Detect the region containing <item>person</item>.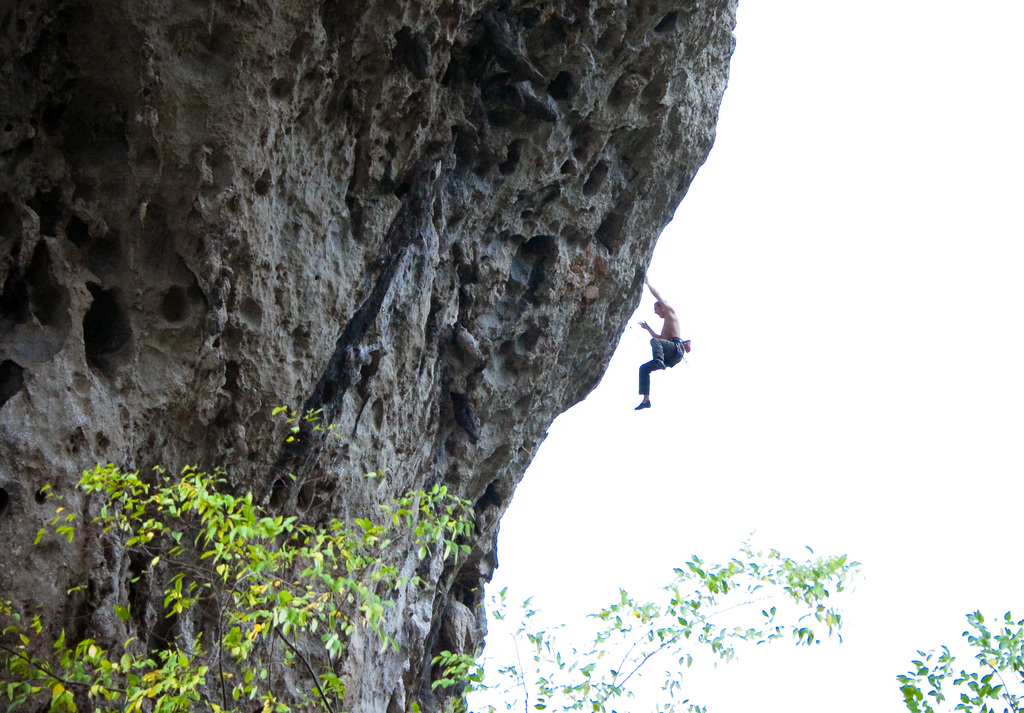
region(623, 283, 702, 430).
